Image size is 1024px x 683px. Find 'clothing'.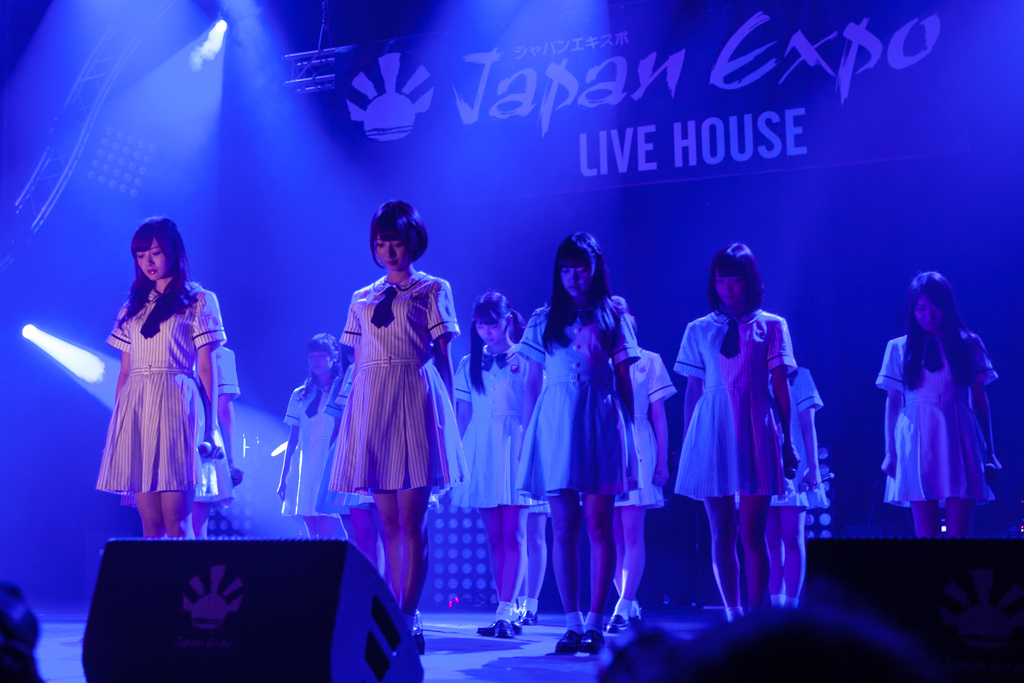
bbox=[305, 259, 460, 528].
